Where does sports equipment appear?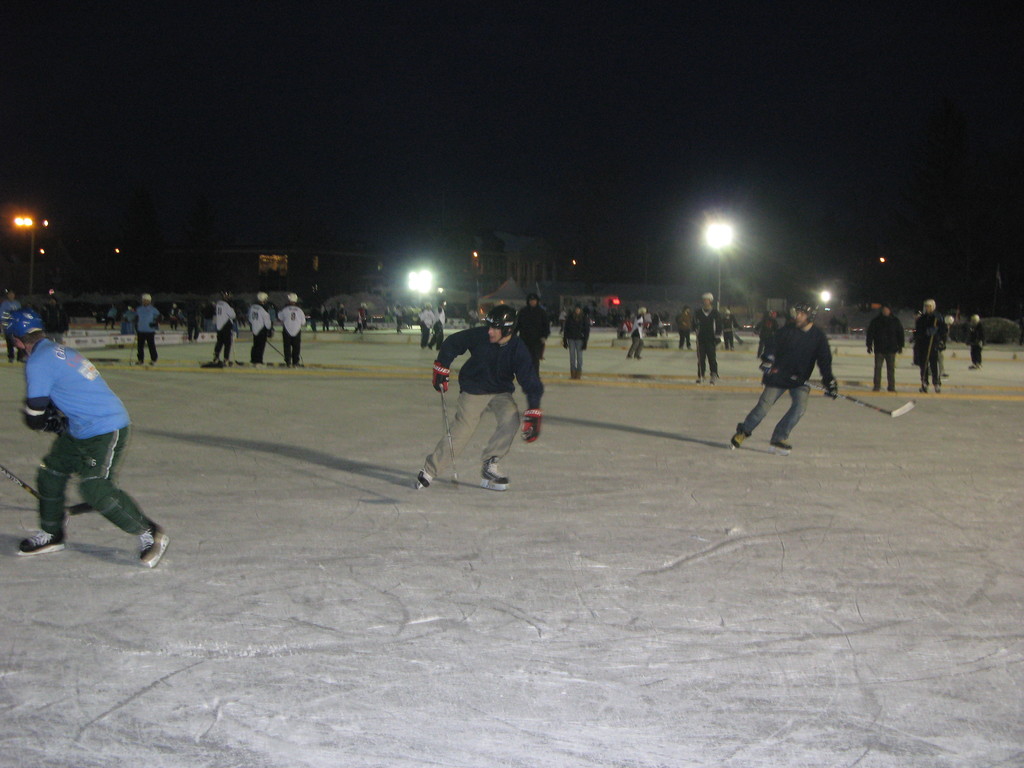
Appears at bbox(772, 369, 913, 420).
